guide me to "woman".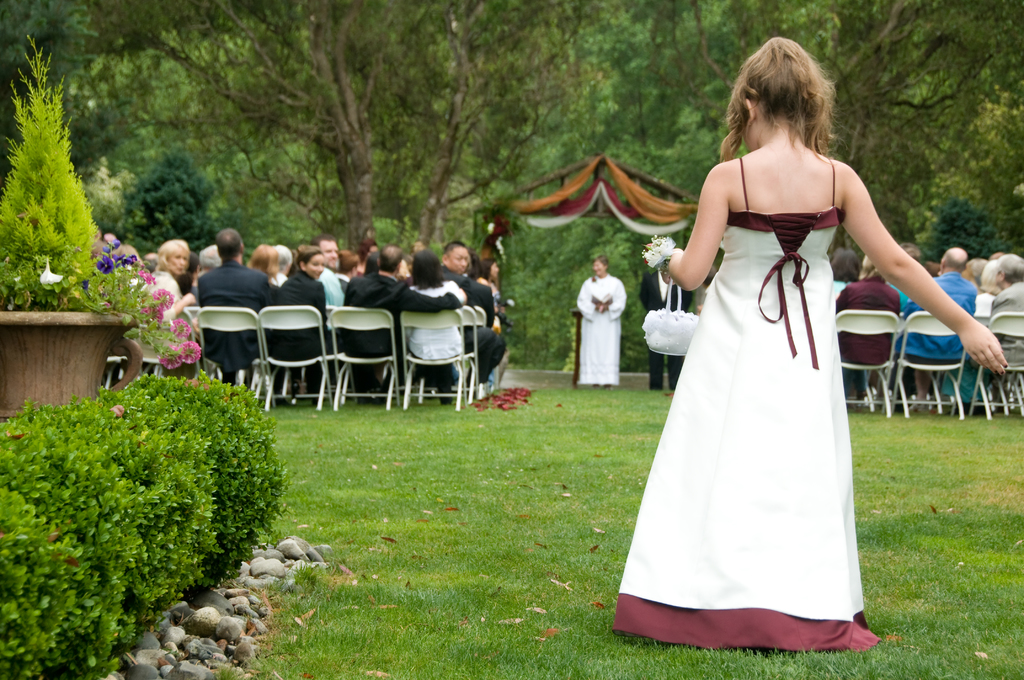
Guidance: select_region(136, 237, 199, 327).
